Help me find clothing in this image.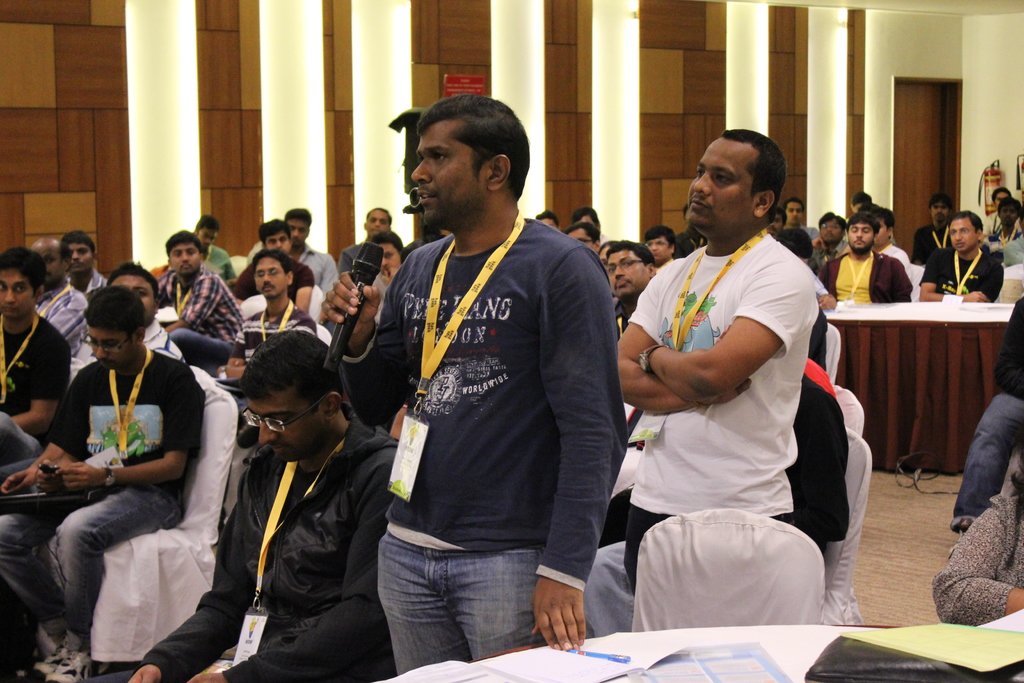
Found it: {"left": 924, "top": 490, "right": 1023, "bottom": 629}.
